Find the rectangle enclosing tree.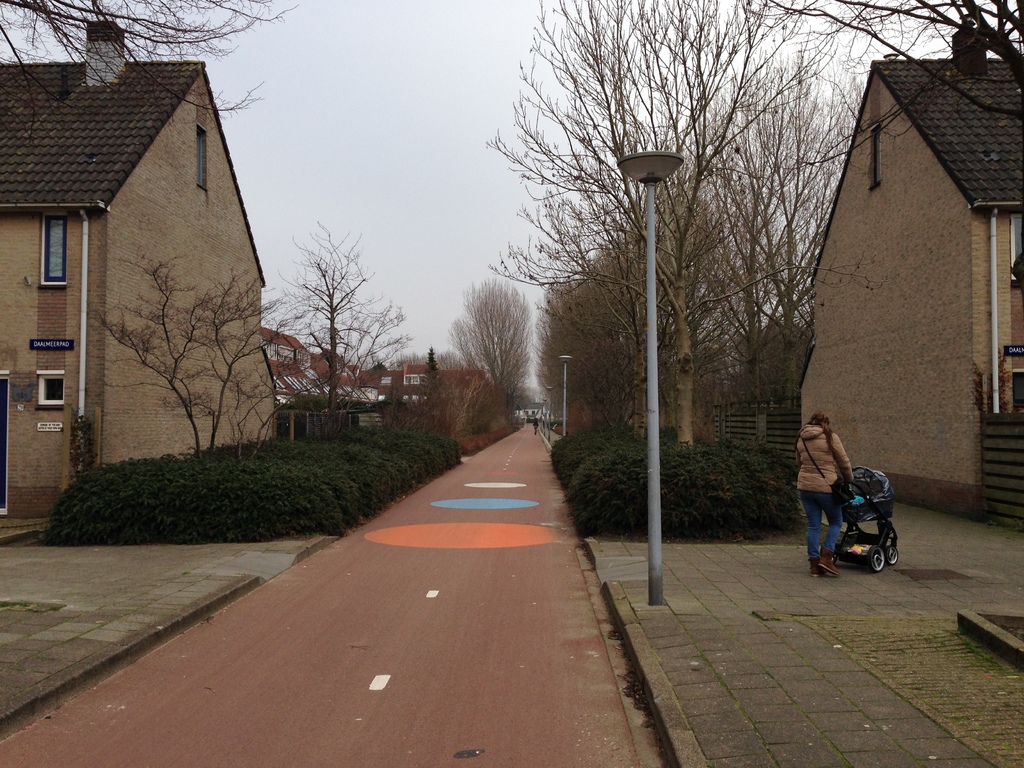
left=0, top=0, right=308, bottom=149.
